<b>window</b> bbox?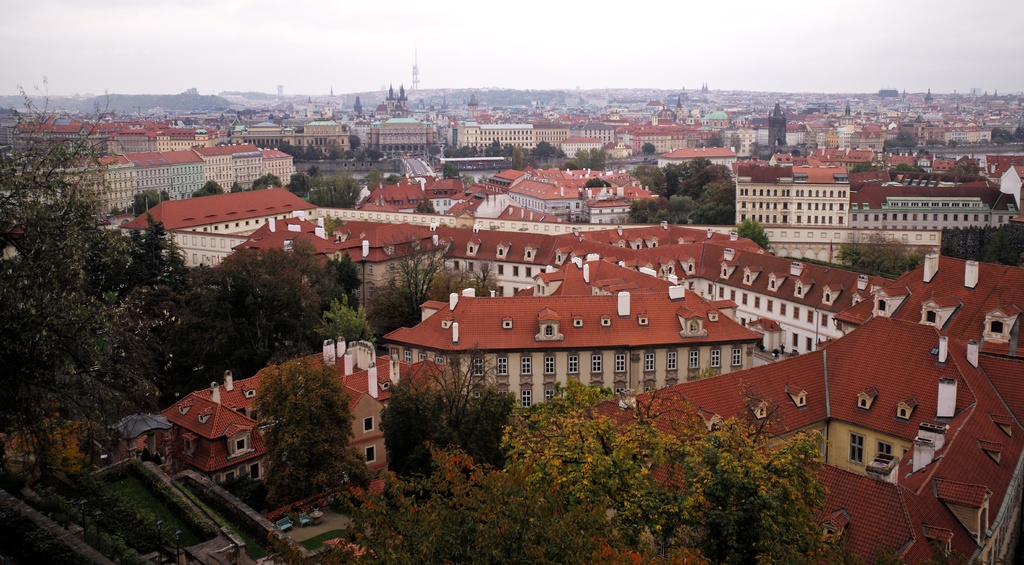
[408,198,418,206]
